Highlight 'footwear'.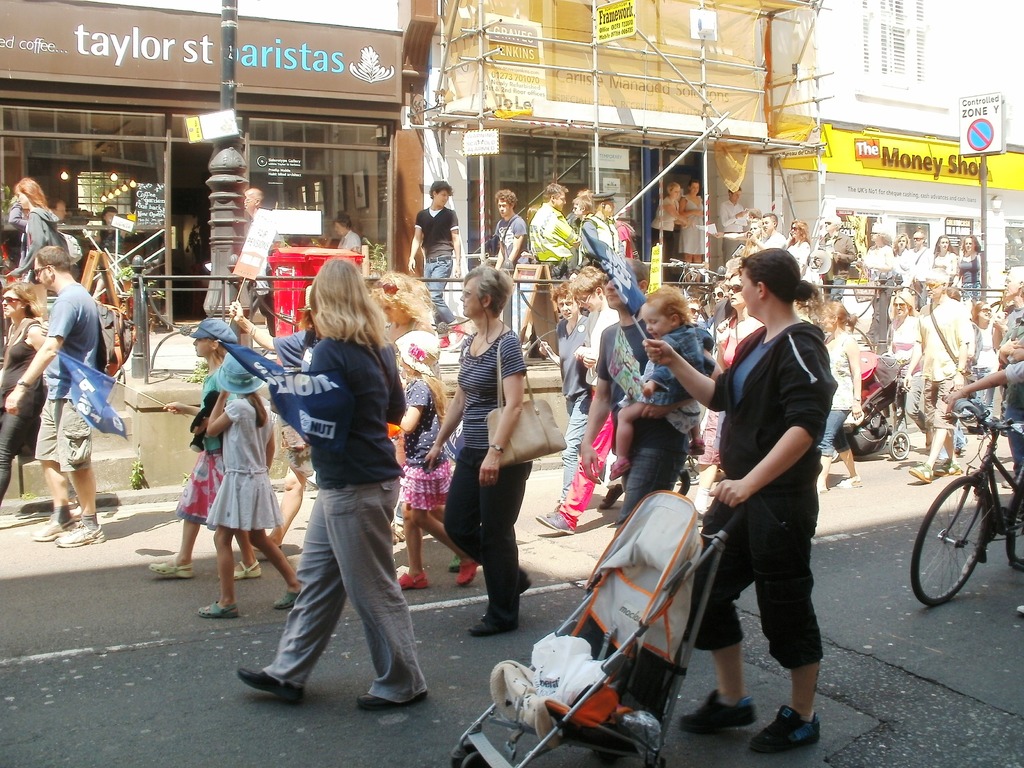
Highlighted region: 273:590:301:607.
